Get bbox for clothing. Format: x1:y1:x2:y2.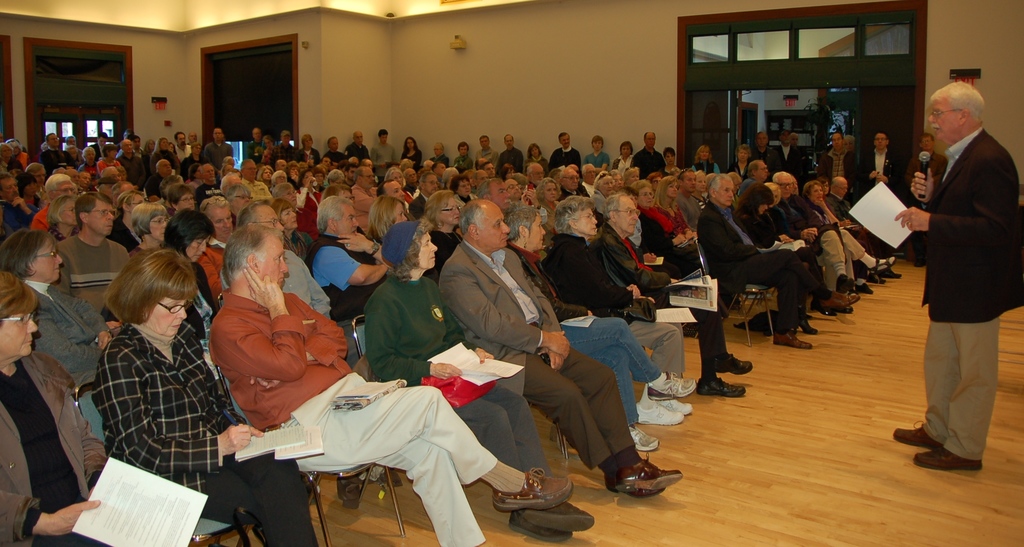
547:143:583:175.
